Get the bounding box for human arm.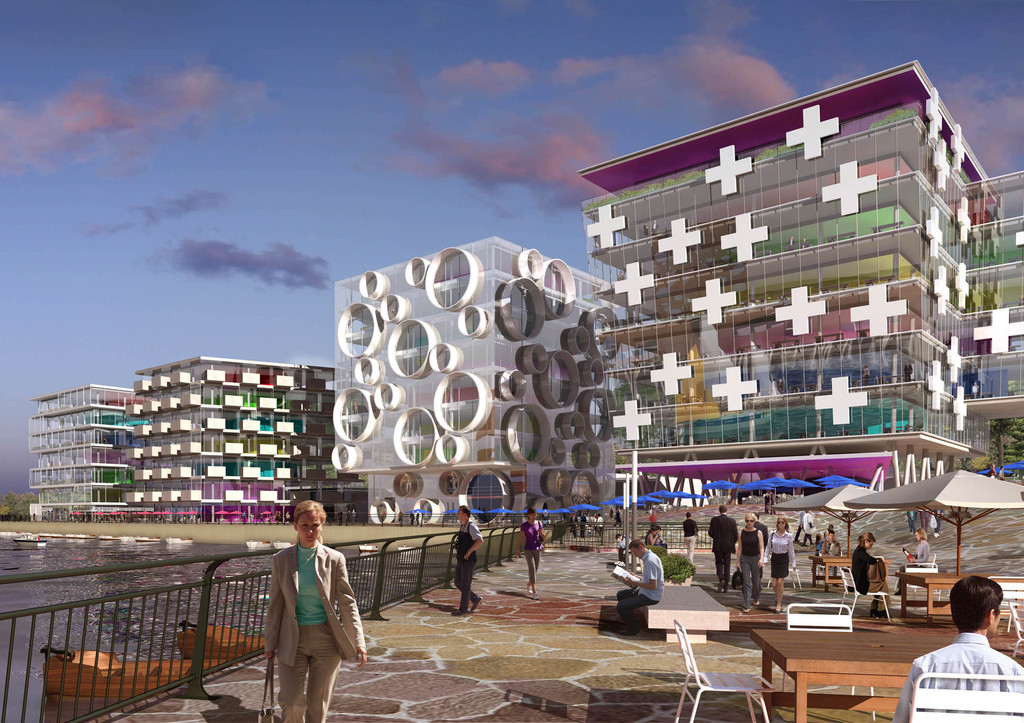
rect(539, 523, 543, 538).
